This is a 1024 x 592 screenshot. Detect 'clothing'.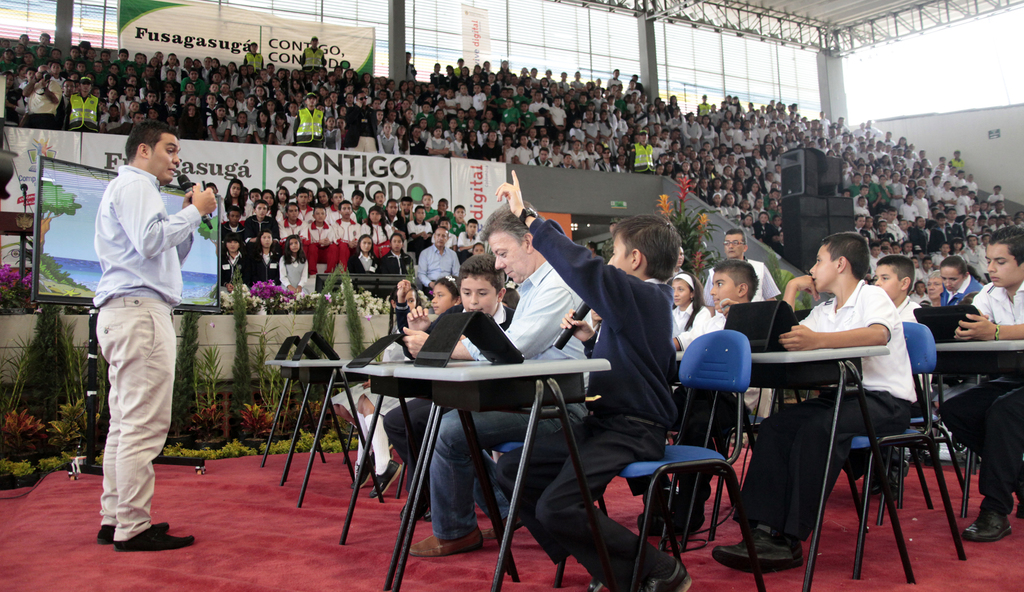
bbox=[246, 209, 275, 248].
